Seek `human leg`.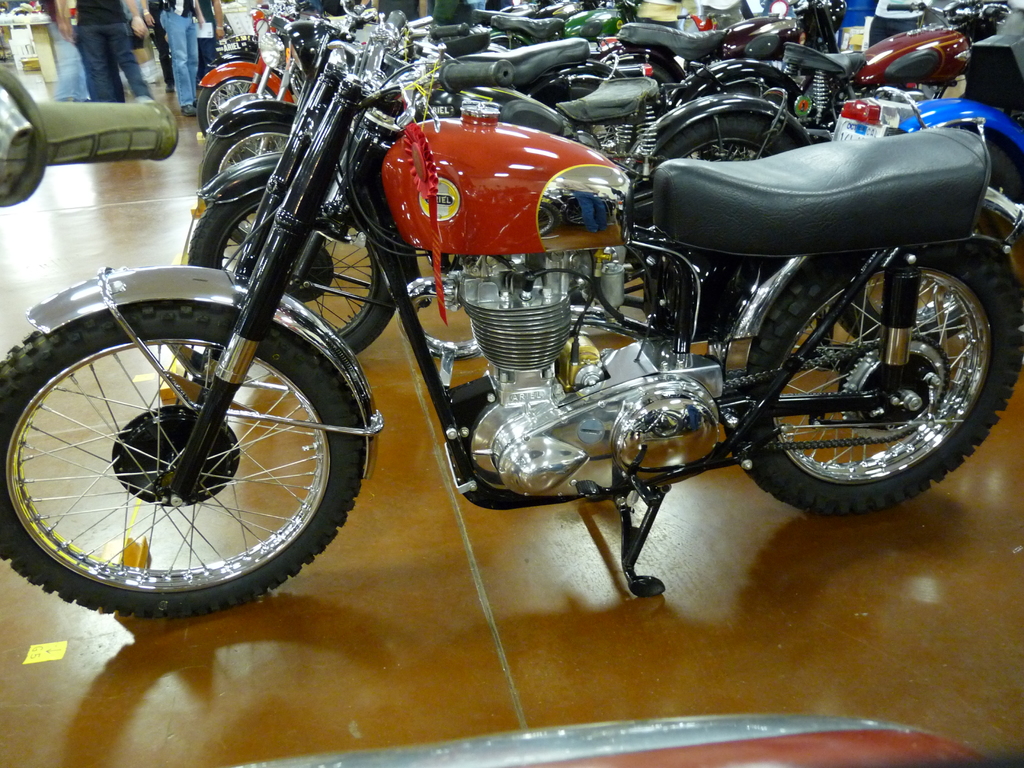
locate(163, 20, 196, 117).
